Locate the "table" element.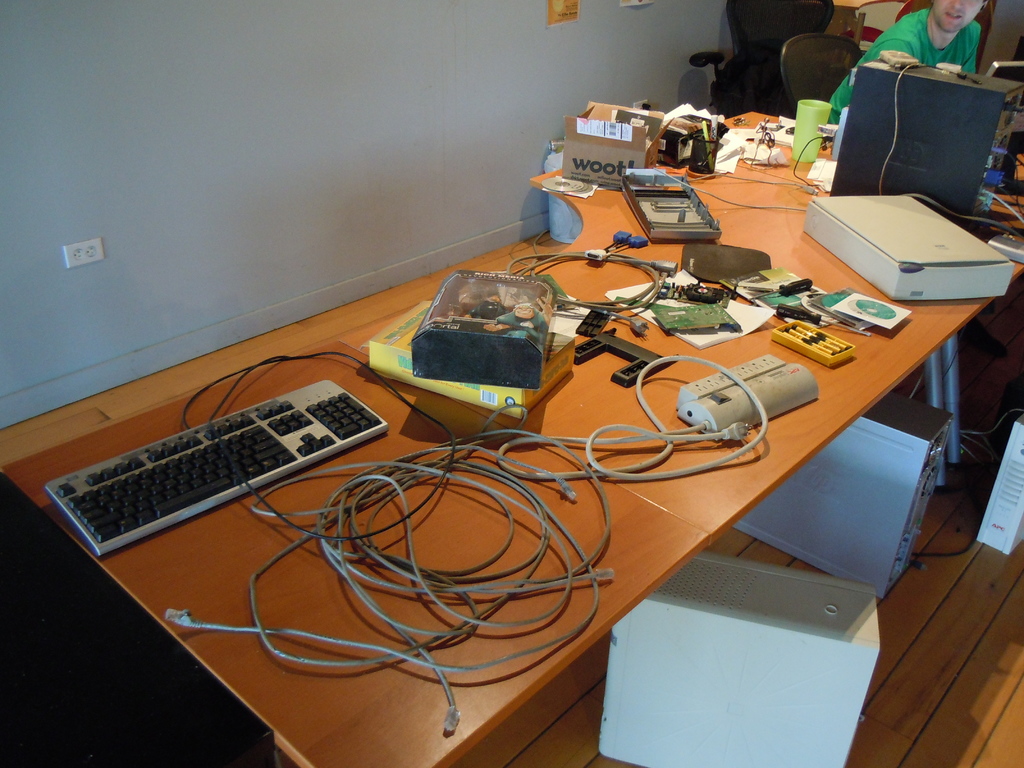
Element bbox: <bbox>42, 129, 952, 767</bbox>.
